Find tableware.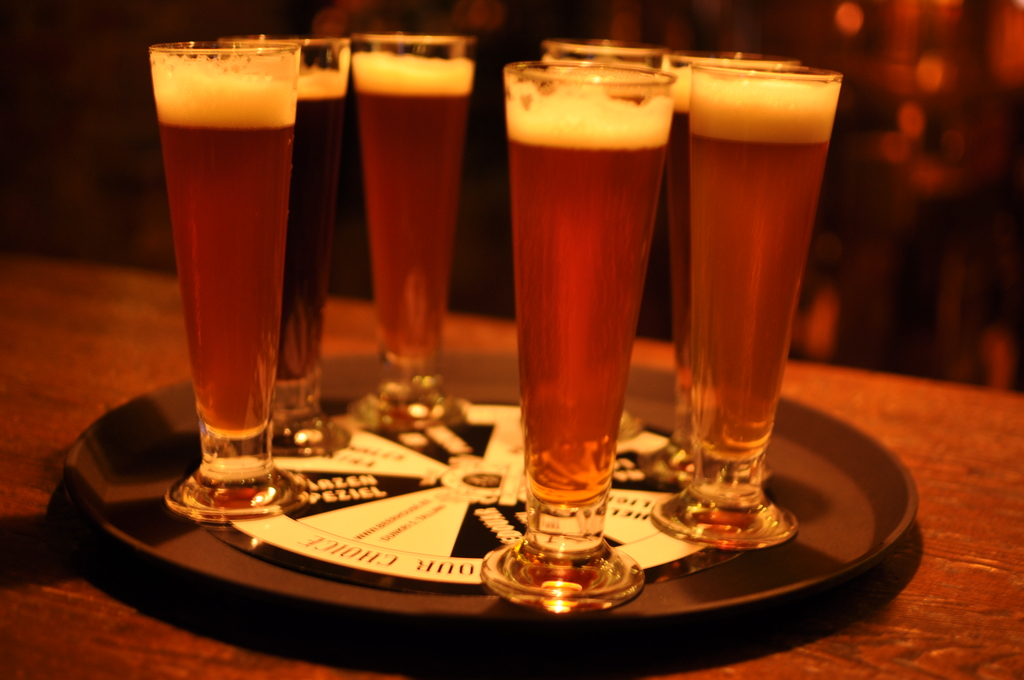
502/57/675/614.
